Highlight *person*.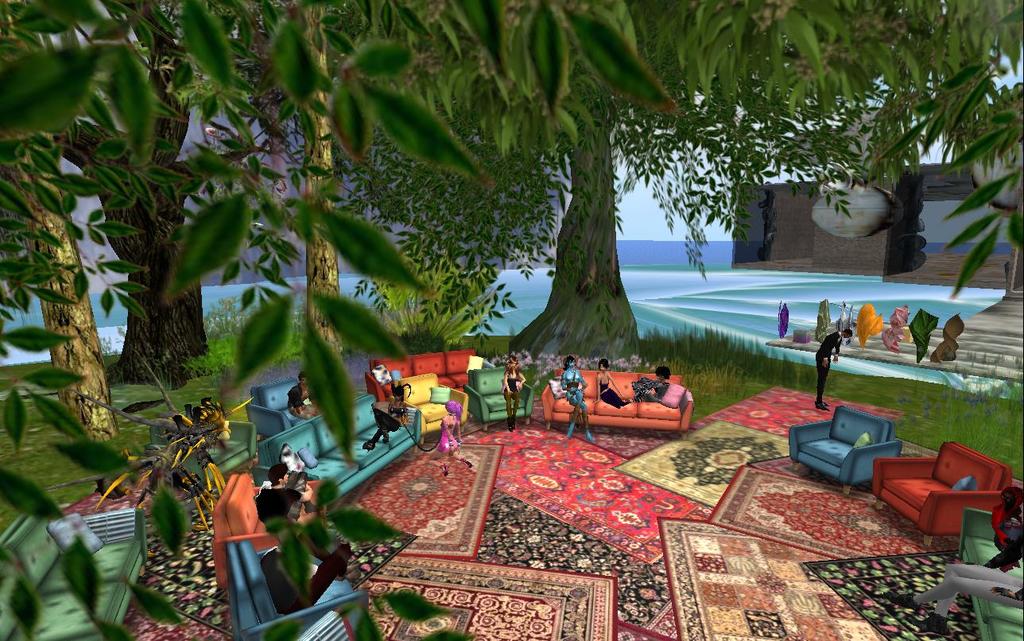
Highlighted region: bbox=[258, 468, 353, 603].
